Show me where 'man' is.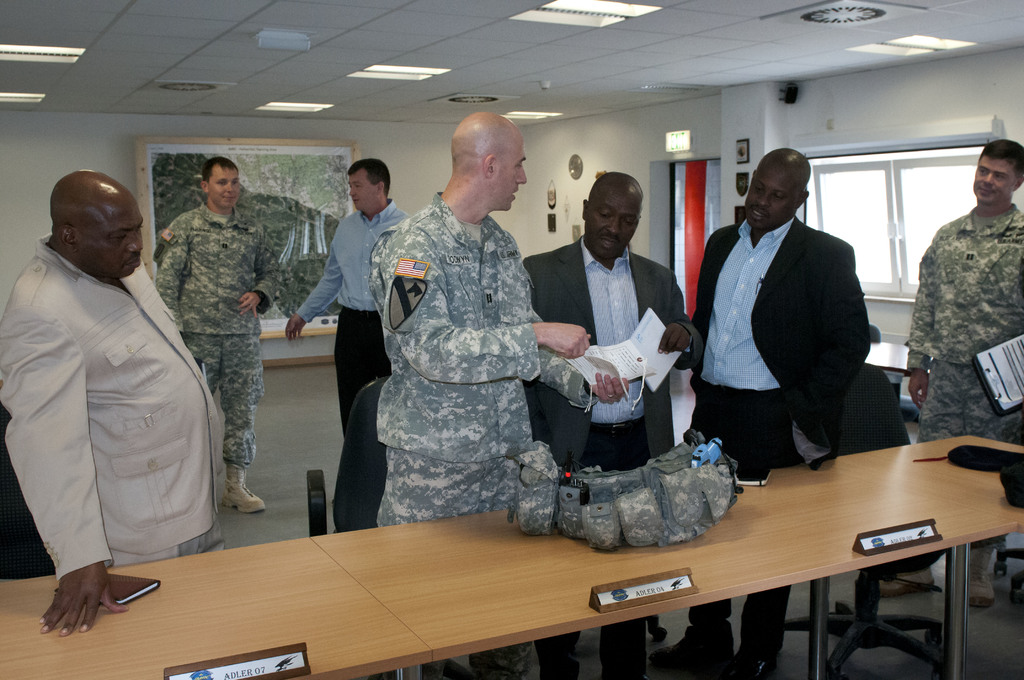
'man' is at bbox=(13, 150, 232, 618).
